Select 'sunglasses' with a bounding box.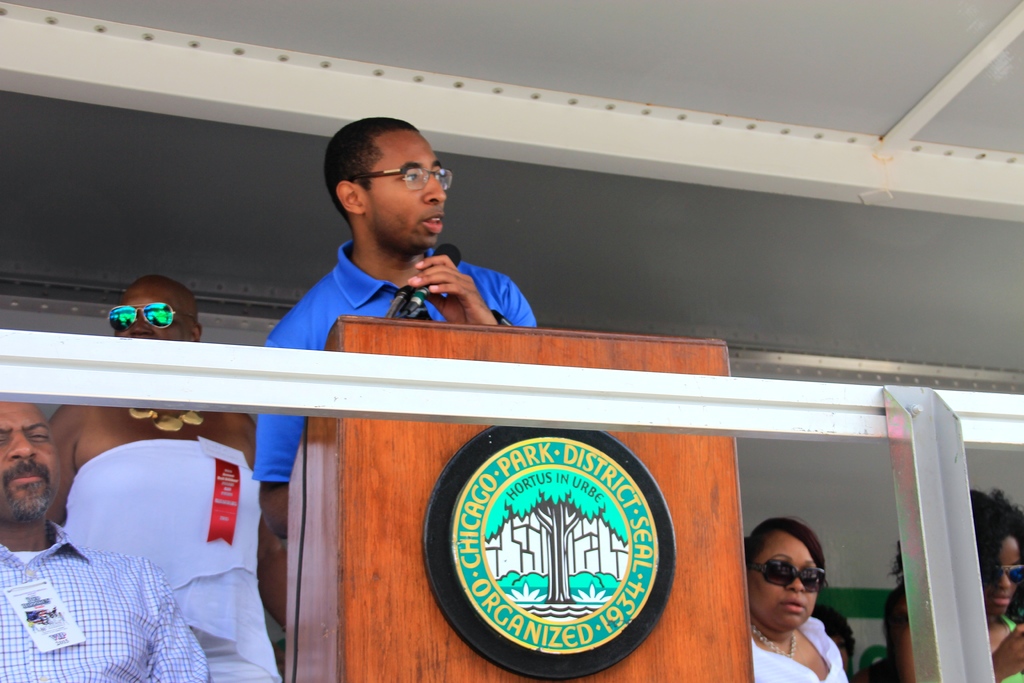
bbox(749, 562, 820, 593).
